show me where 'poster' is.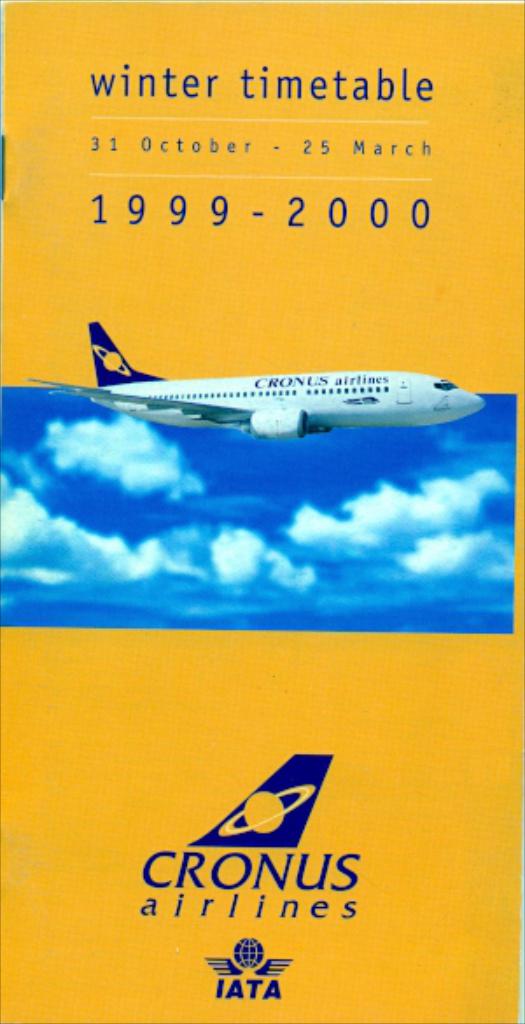
'poster' is at 0,0,523,1022.
